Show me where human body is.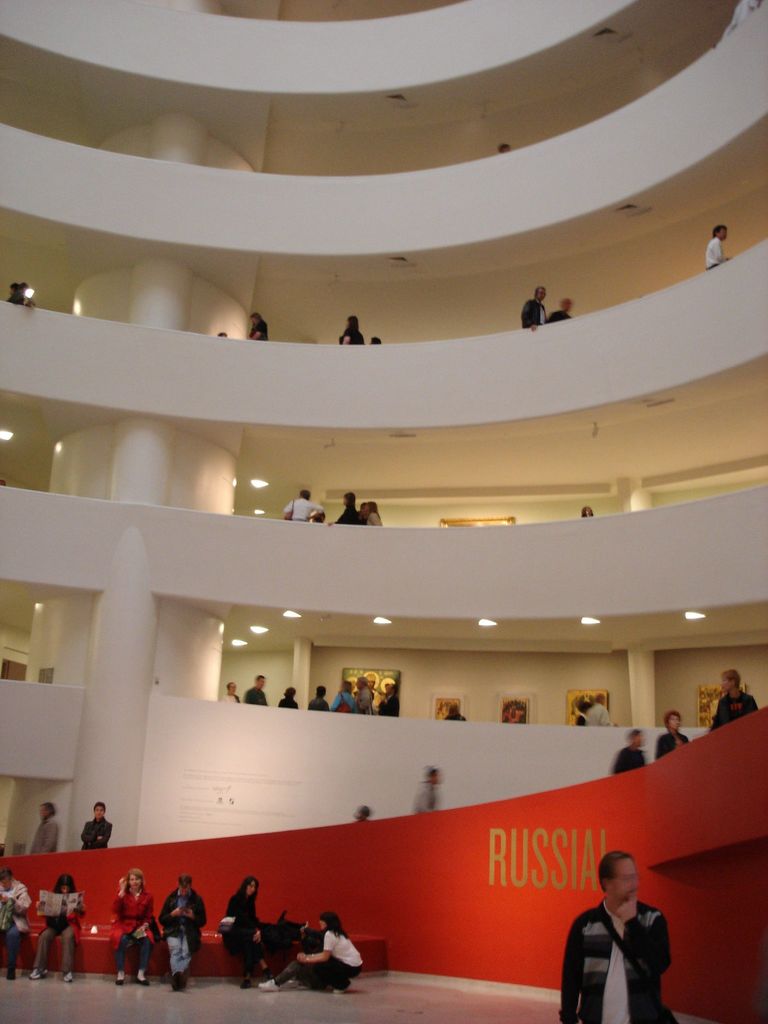
human body is at bbox=[237, 676, 273, 711].
